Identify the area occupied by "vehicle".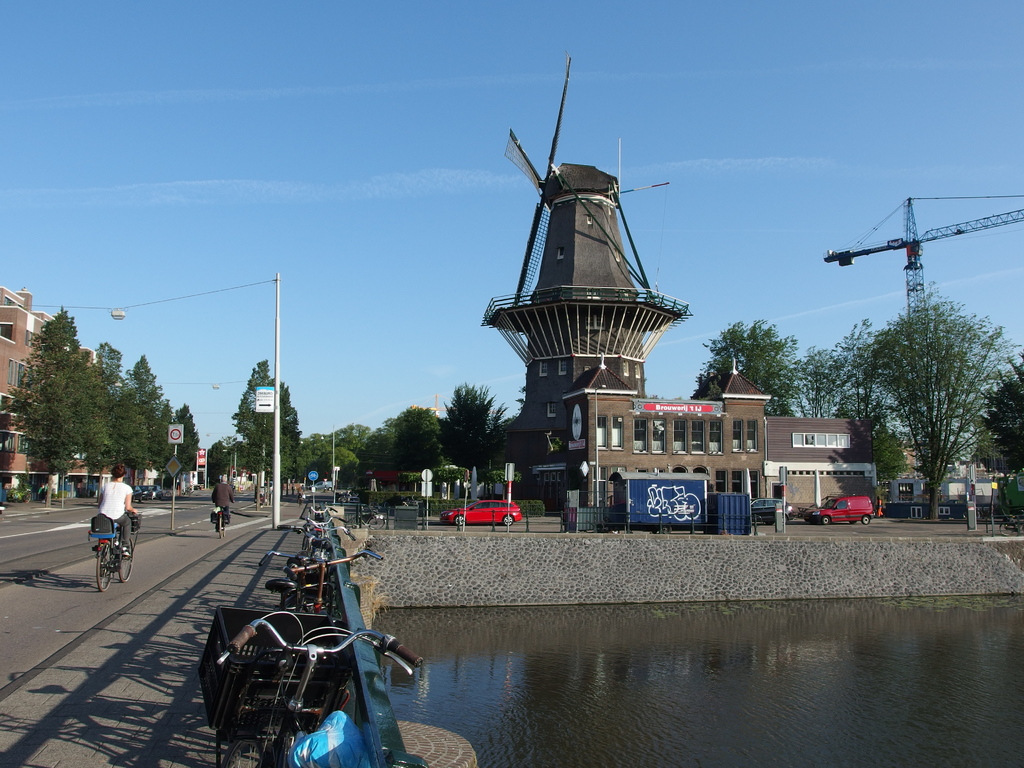
Area: [x1=127, y1=486, x2=141, y2=500].
